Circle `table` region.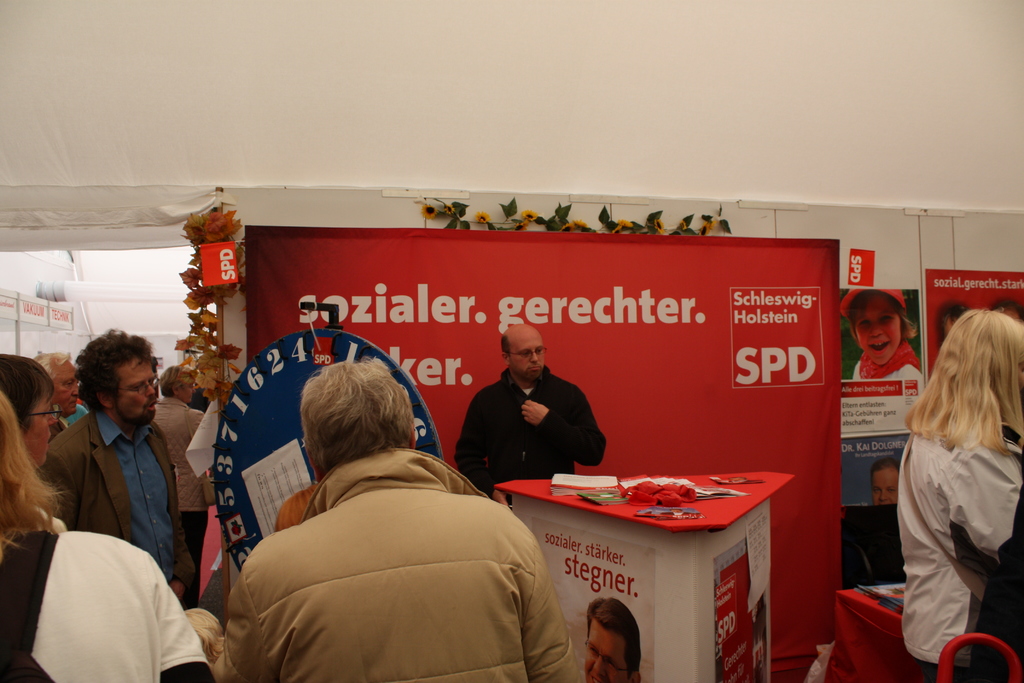
Region: crop(495, 470, 798, 682).
